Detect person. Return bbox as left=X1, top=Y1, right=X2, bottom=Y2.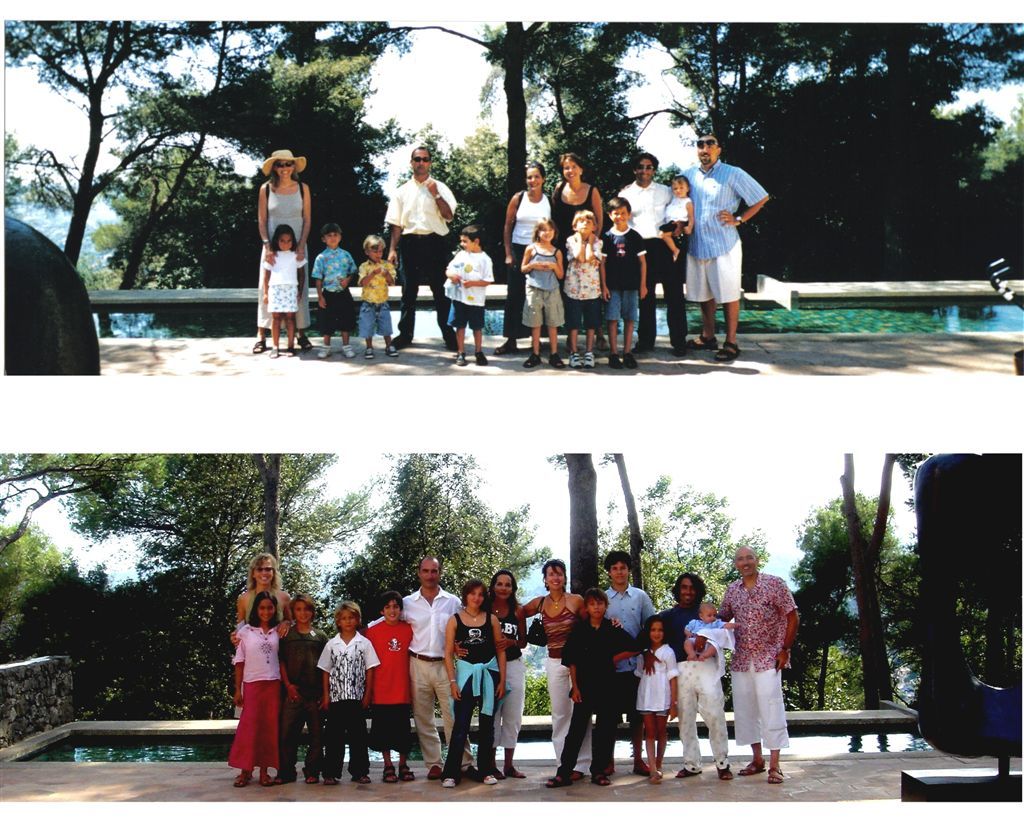
left=383, top=143, right=464, bottom=354.
